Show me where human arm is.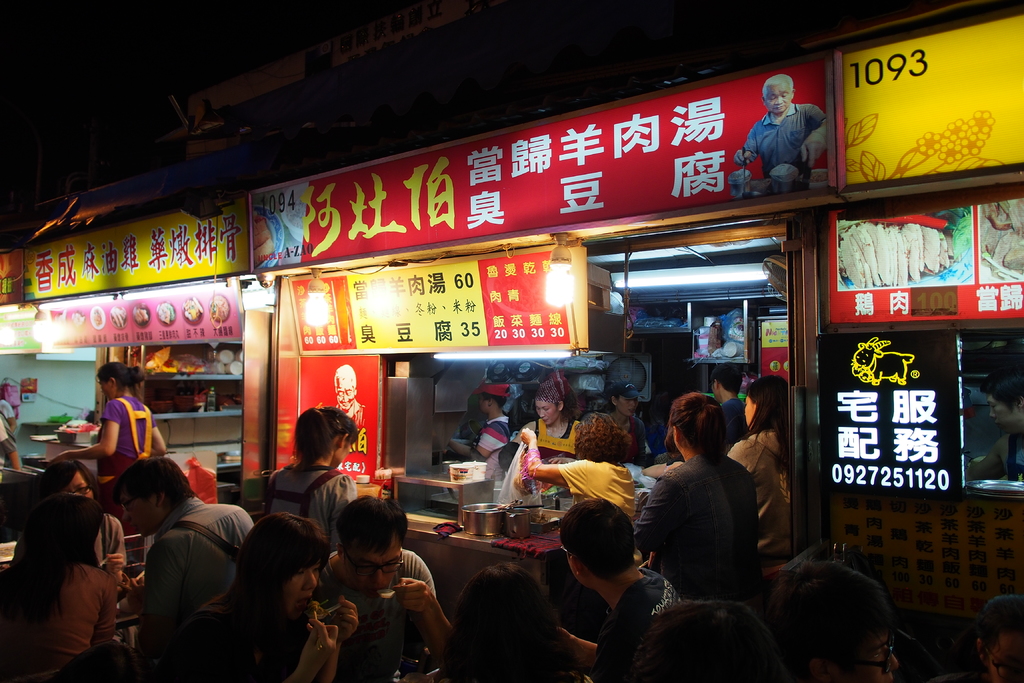
human arm is at {"left": 284, "top": 605, "right": 326, "bottom": 682}.
